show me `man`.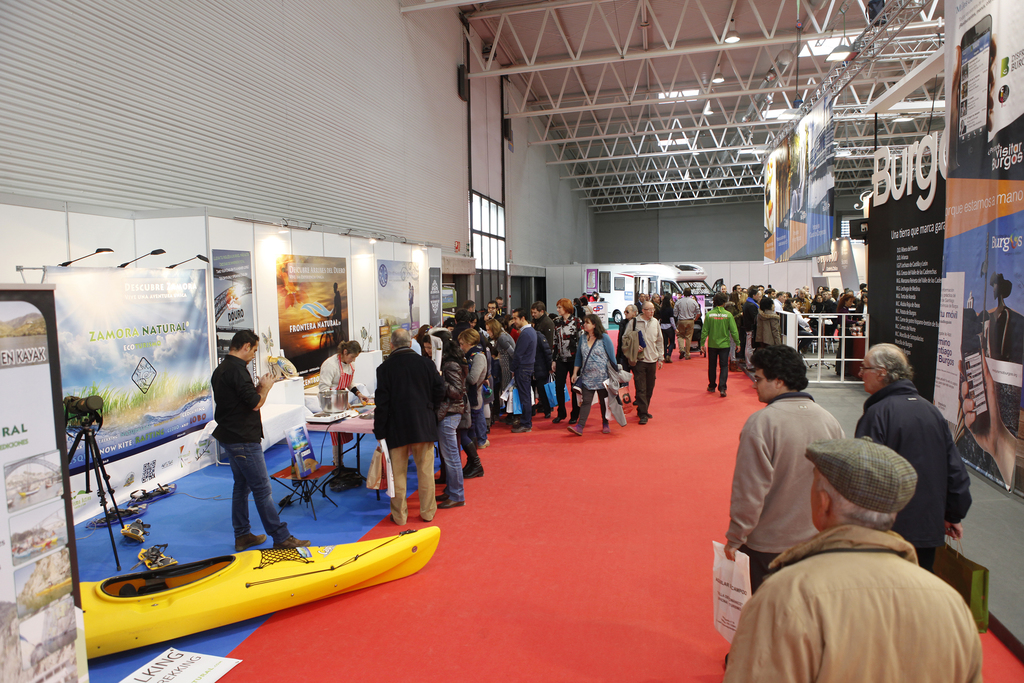
`man` is here: <bbox>820, 292, 832, 309</bbox>.
